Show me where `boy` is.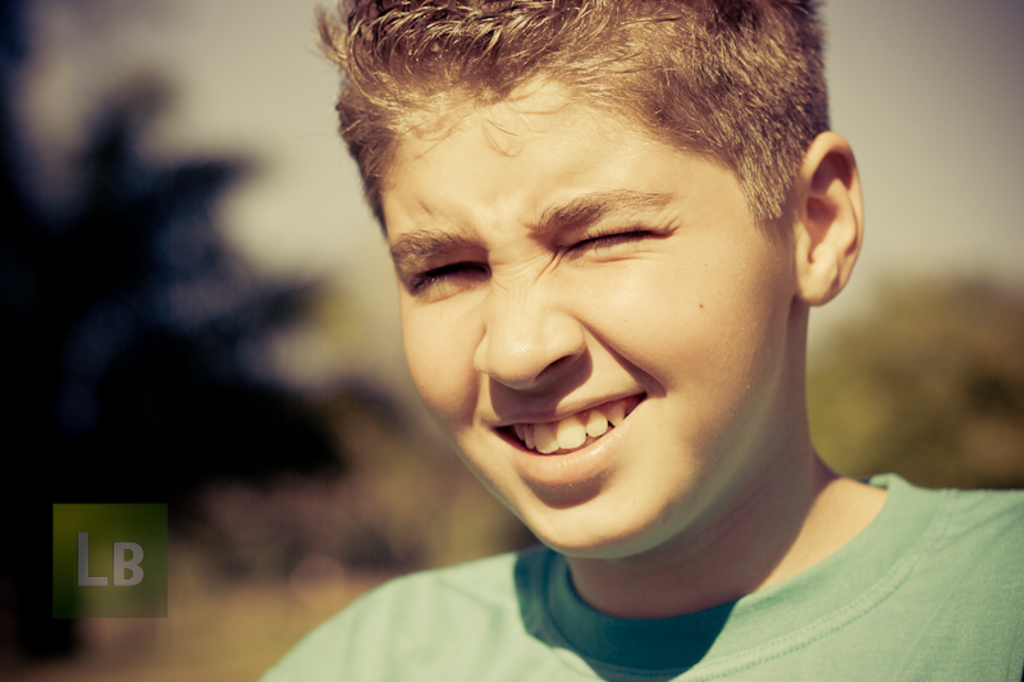
`boy` is at 253:13:957:673.
